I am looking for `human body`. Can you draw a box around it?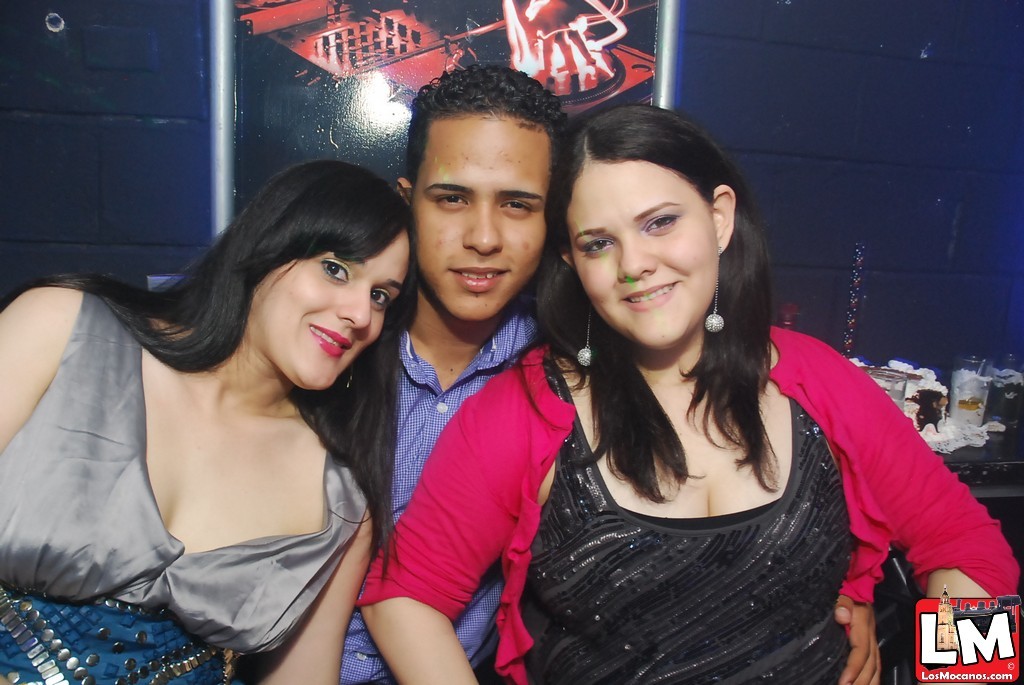
Sure, the bounding box is region(340, 61, 574, 684).
